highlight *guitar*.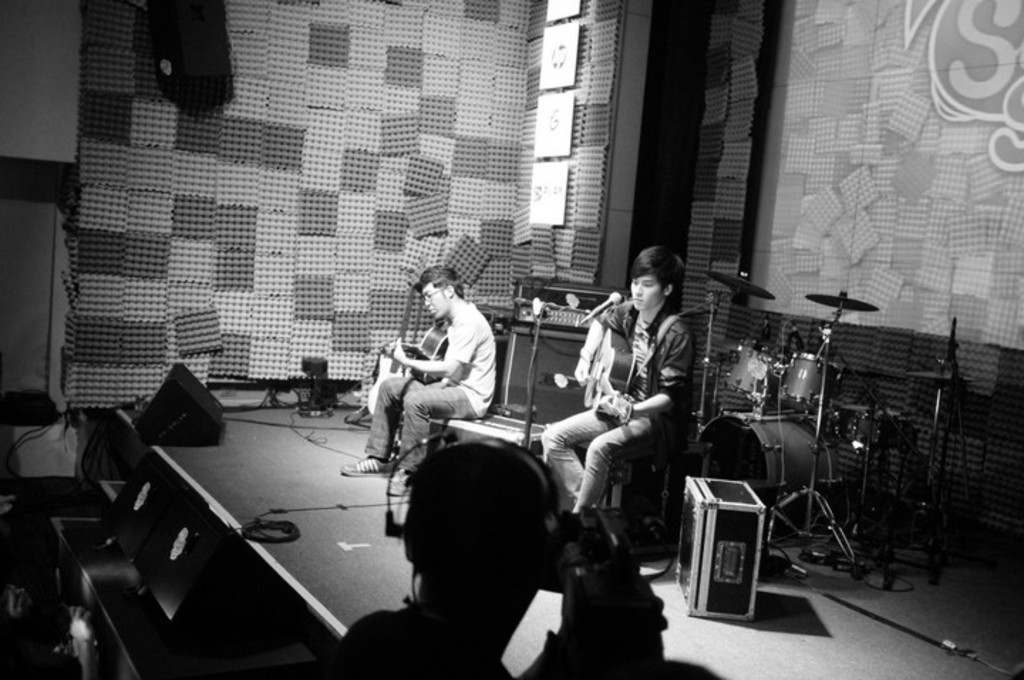
Highlighted region: locate(590, 327, 630, 421).
